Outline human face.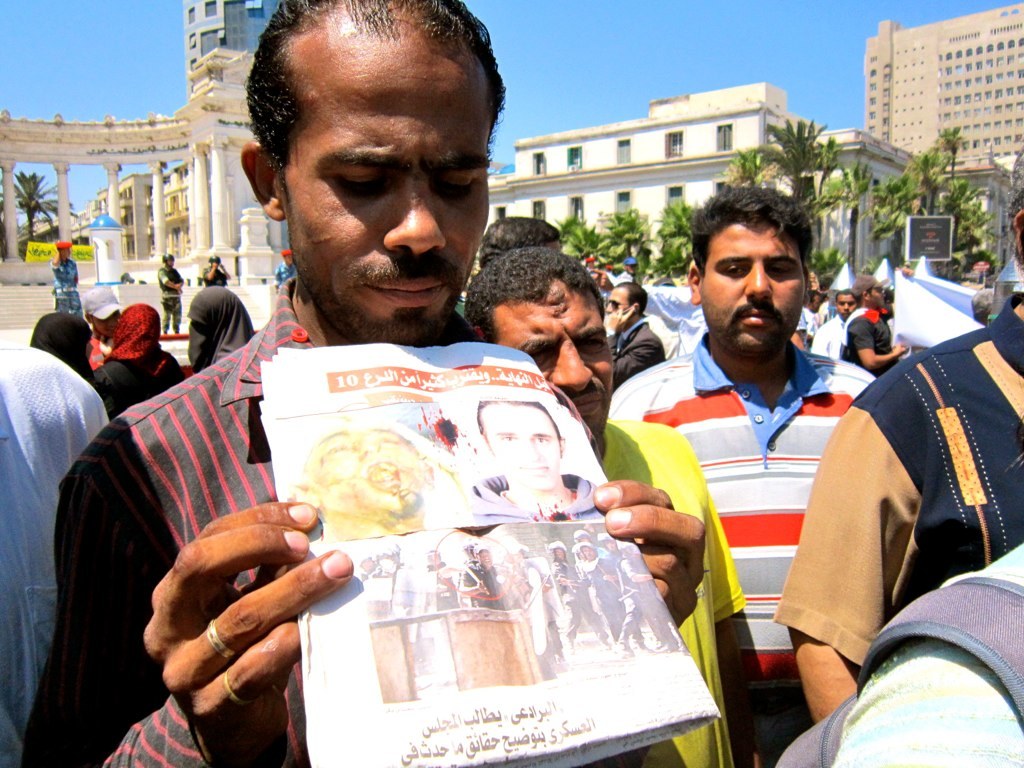
Outline: box(92, 307, 119, 338).
